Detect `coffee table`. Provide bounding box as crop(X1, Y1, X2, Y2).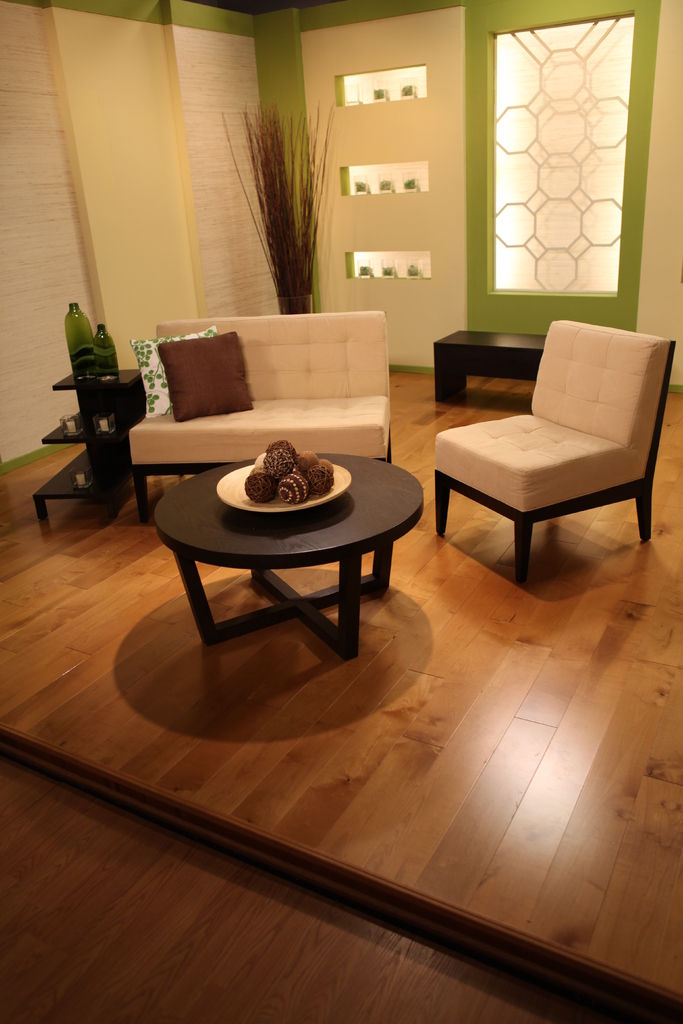
crop(117, 420, 412, 685).
